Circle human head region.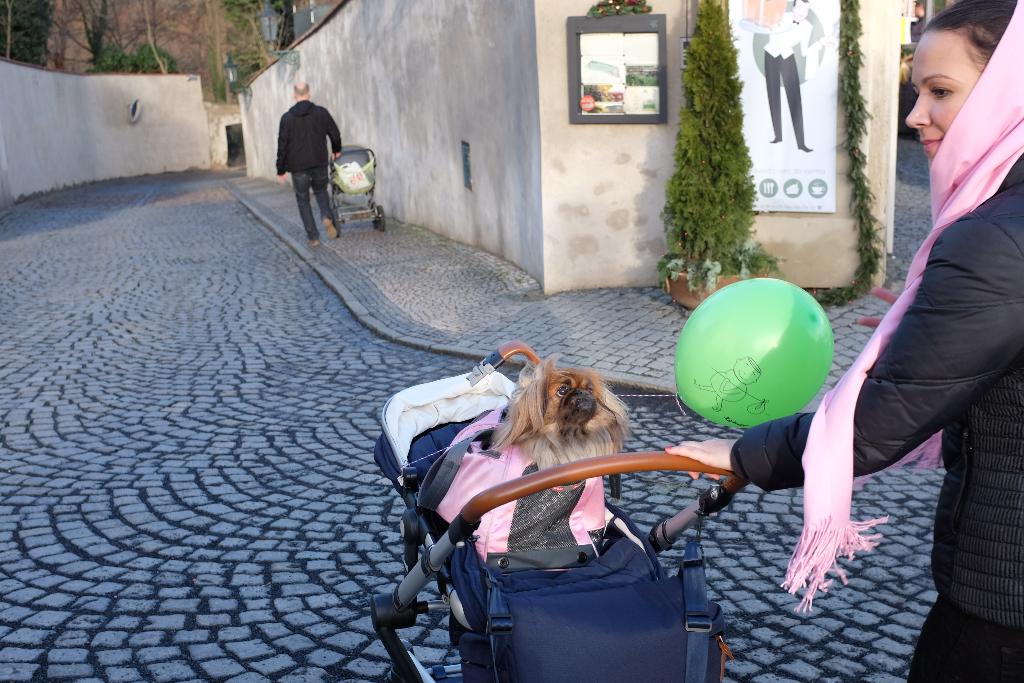
Region: [left=907, top=5, right=1017, bottom=164].
